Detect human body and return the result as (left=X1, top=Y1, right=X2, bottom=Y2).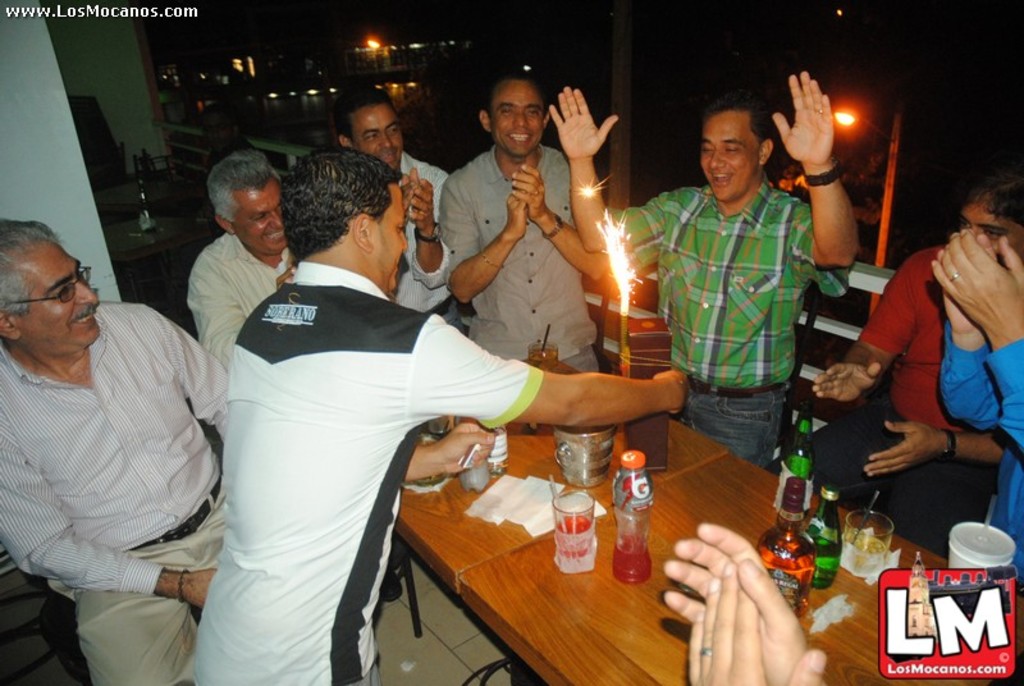
(left=385, top=147, right=458, bottom=338).
